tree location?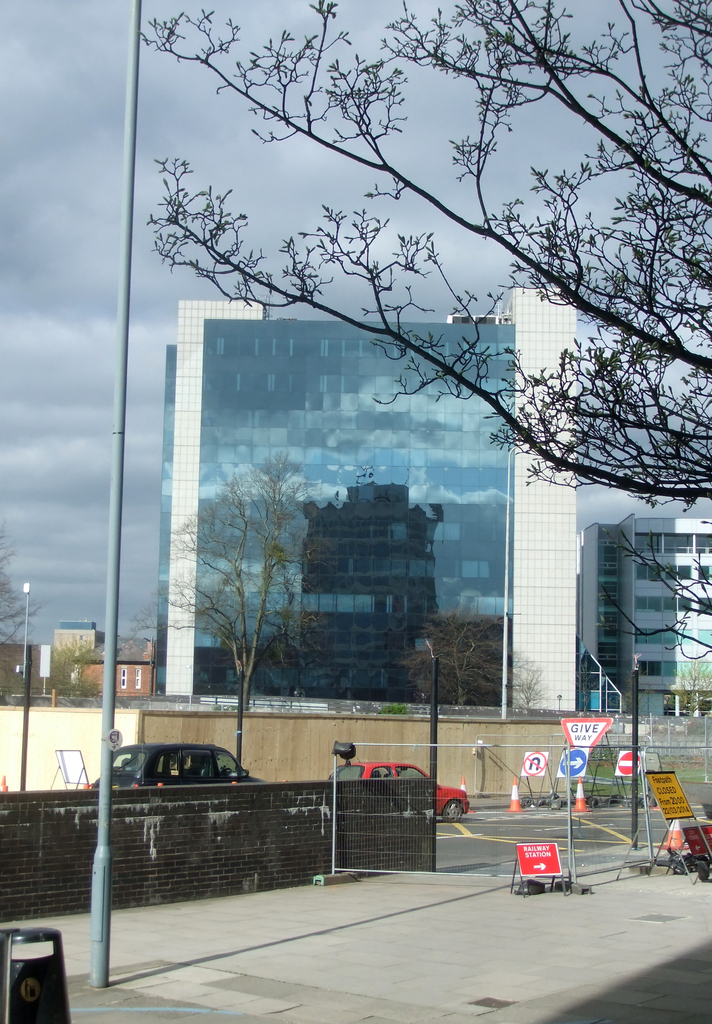
[left=135, top=0, right=711, bottom=511]
